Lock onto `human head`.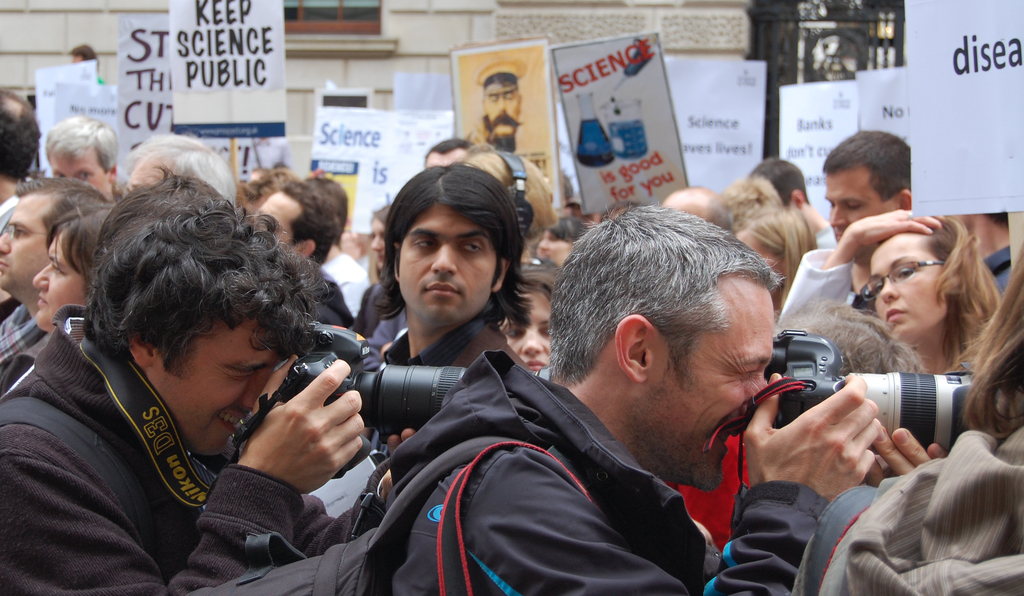
Locked: 482, 68, 527, 137.
